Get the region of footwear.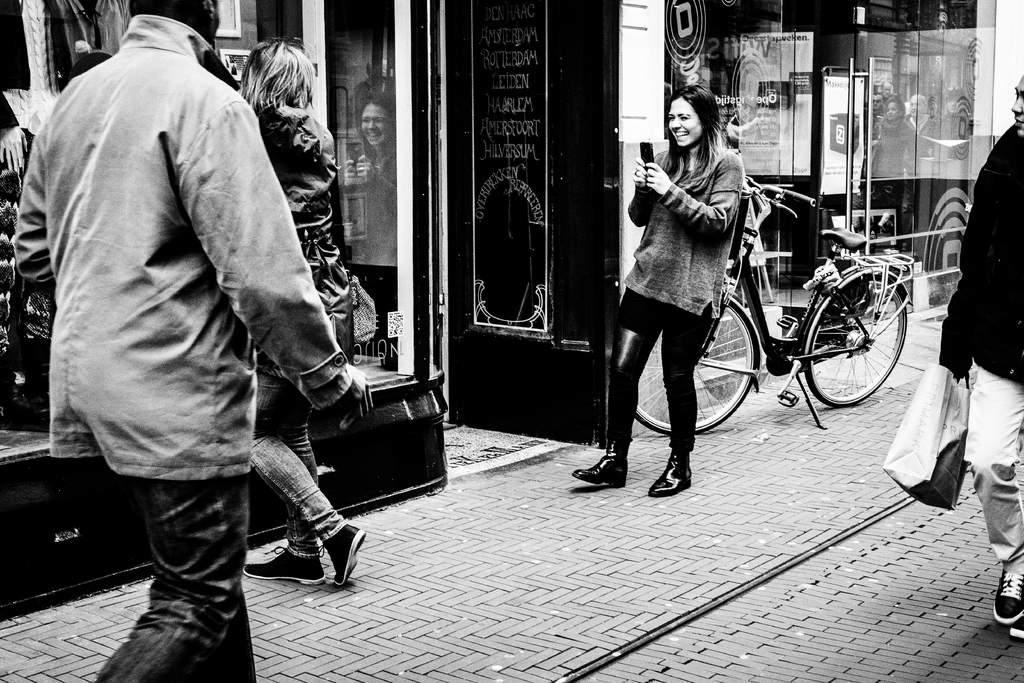
{"x1": 570, "y1": 437, "x2": 635, "y2": 488}.
